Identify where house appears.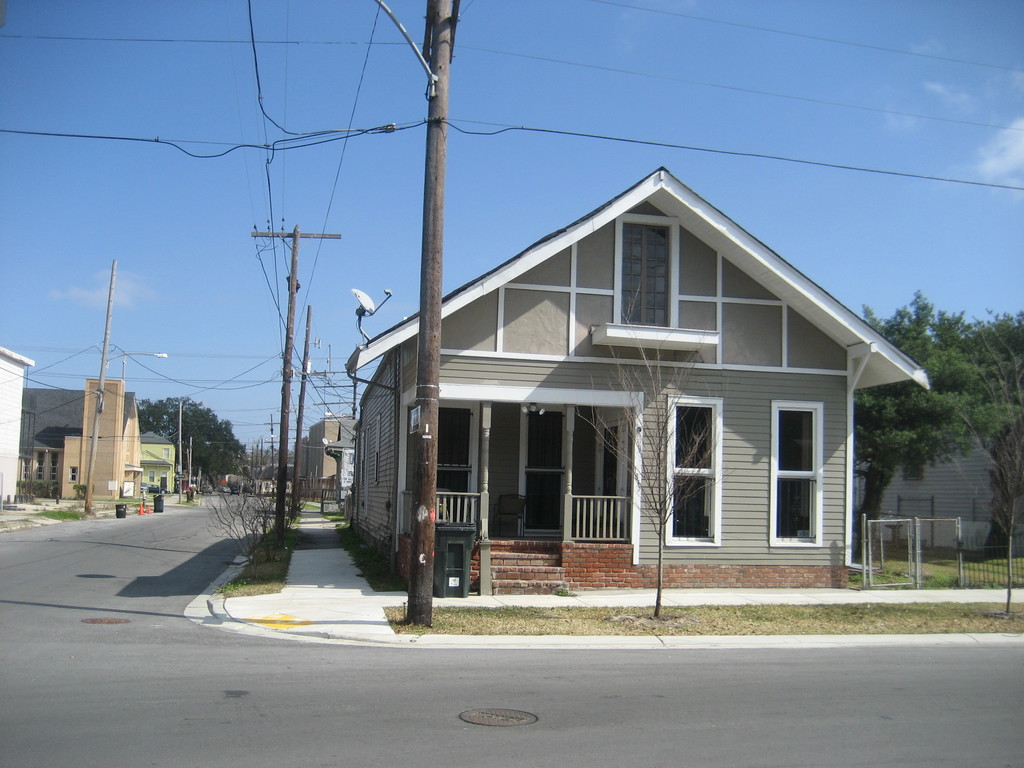
Appears at locate(137, 424, 175, 495).
